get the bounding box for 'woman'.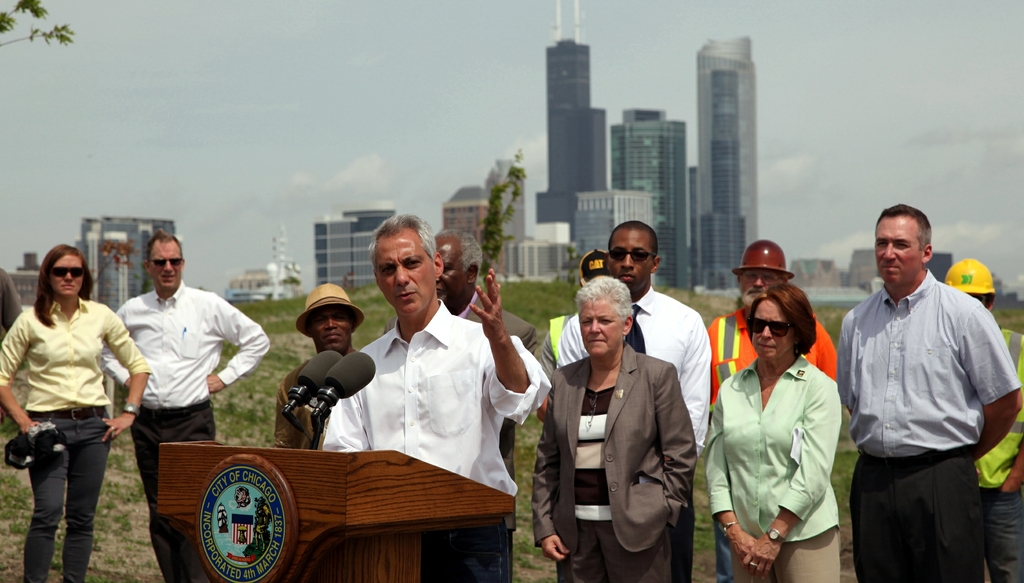
bbox=(0, 245, 153, 582).
